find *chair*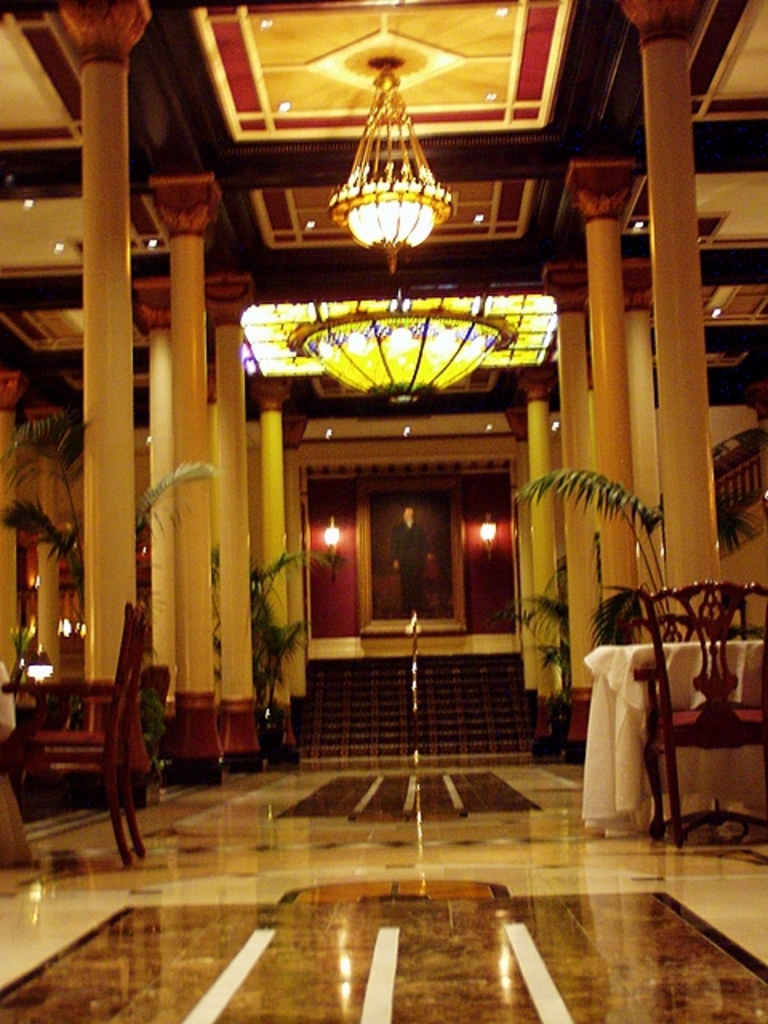
<bbox>640, 576, 766, 848</bbox>
